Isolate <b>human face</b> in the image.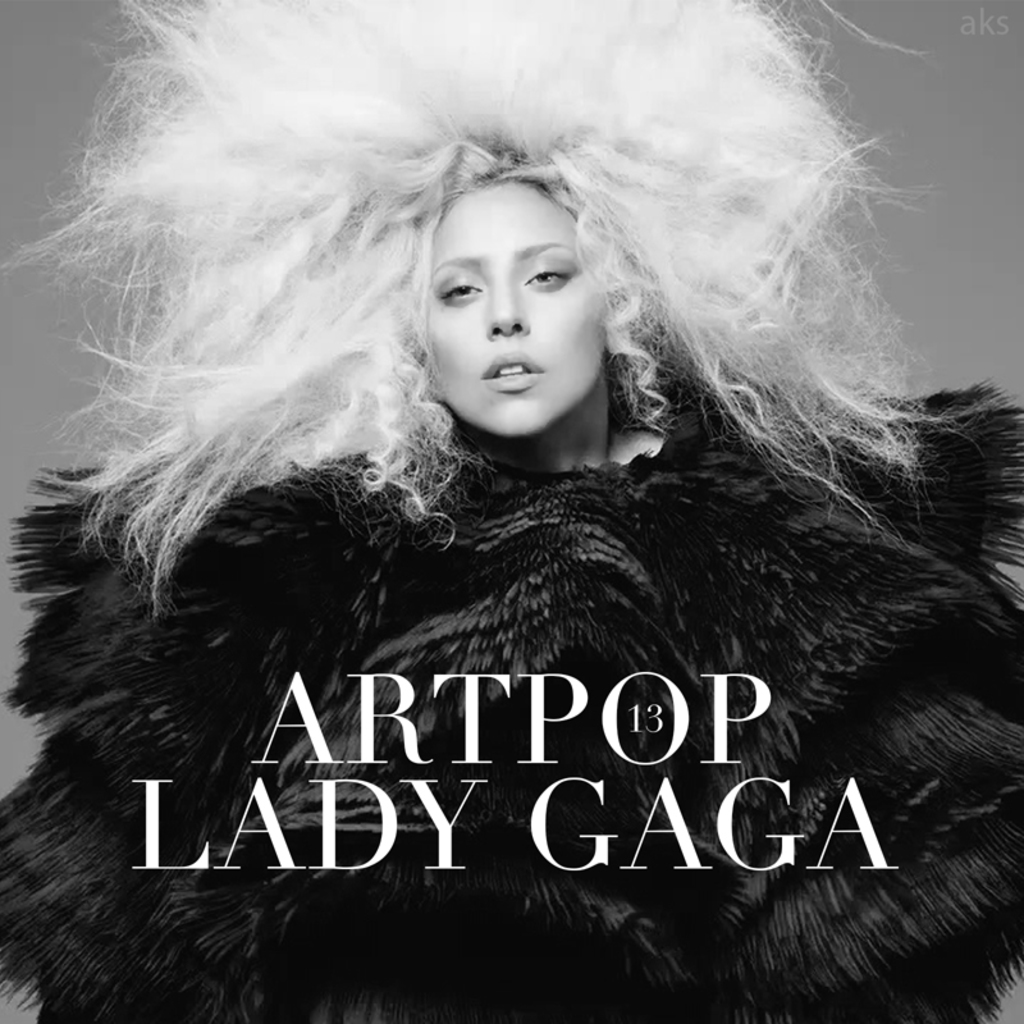
Isolated region: Rect(413, 183, 618, 443).
